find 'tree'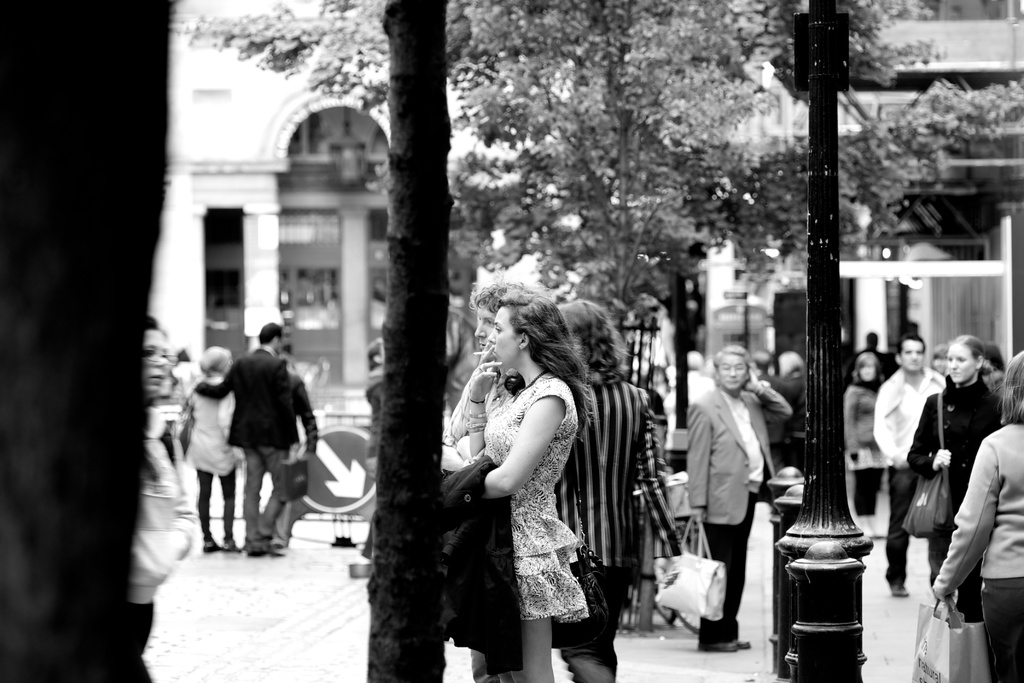
detection(179, 0, 1017, 617)
